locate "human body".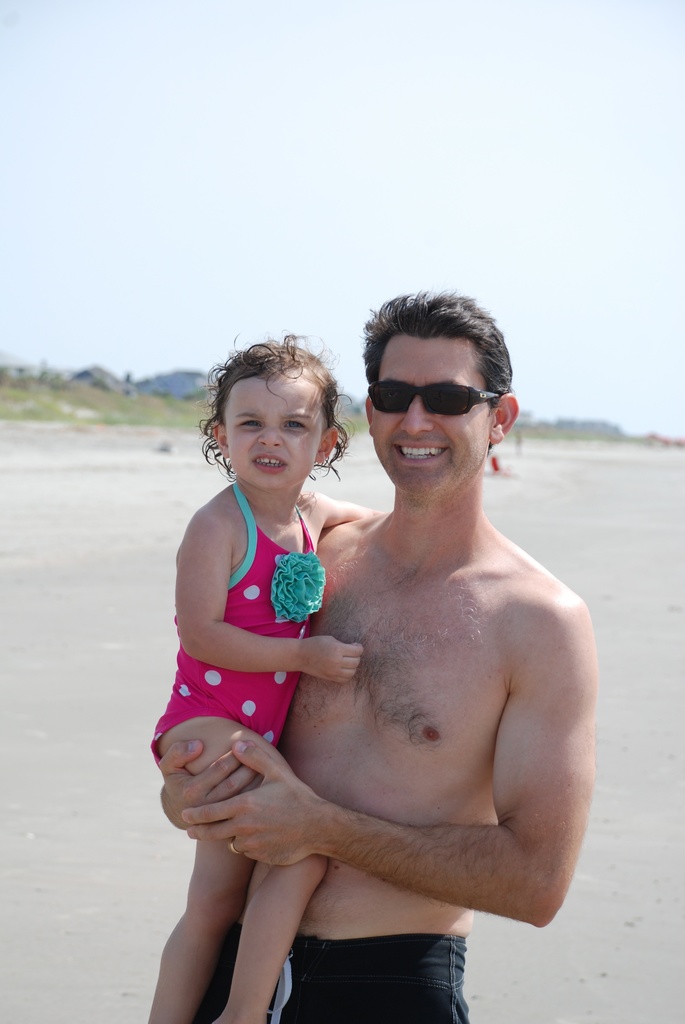
Bounding box: x1=159, y1=280, x2=588, y2=1023.
